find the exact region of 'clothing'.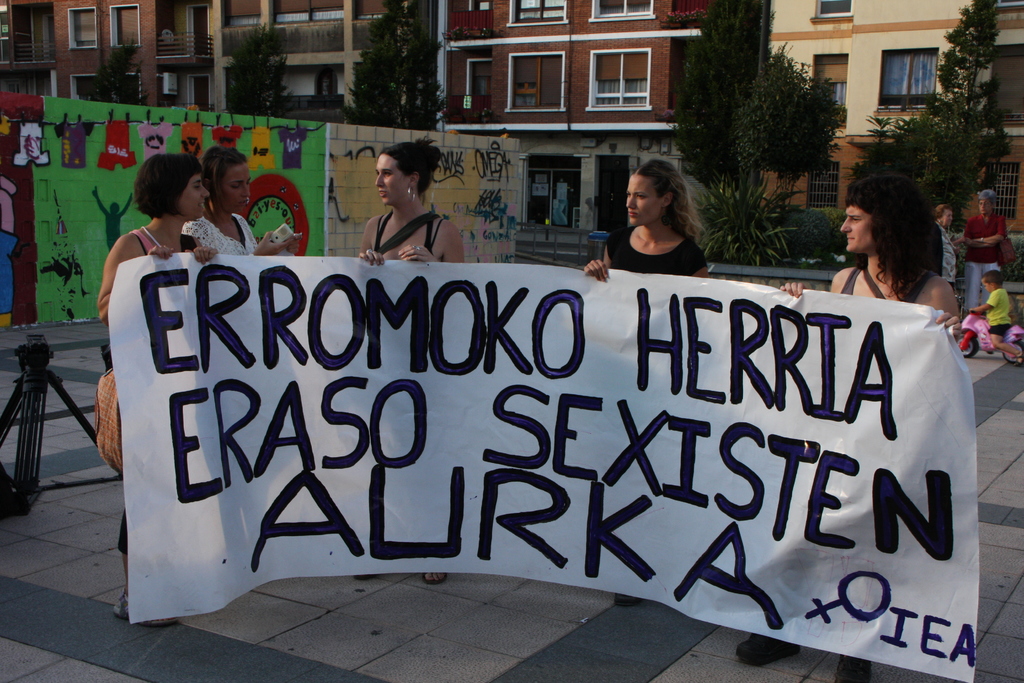
Exact region: <box>840,269,888,302</box>.
